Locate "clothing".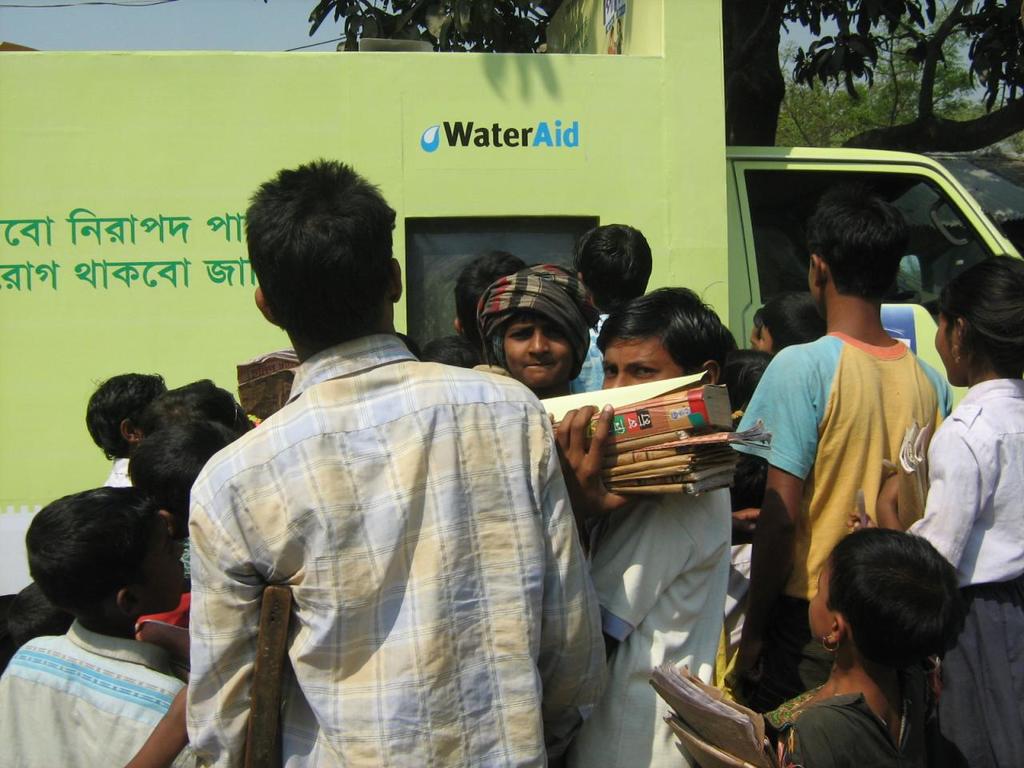
Bounding box: box(0, 620, 190, 764).
